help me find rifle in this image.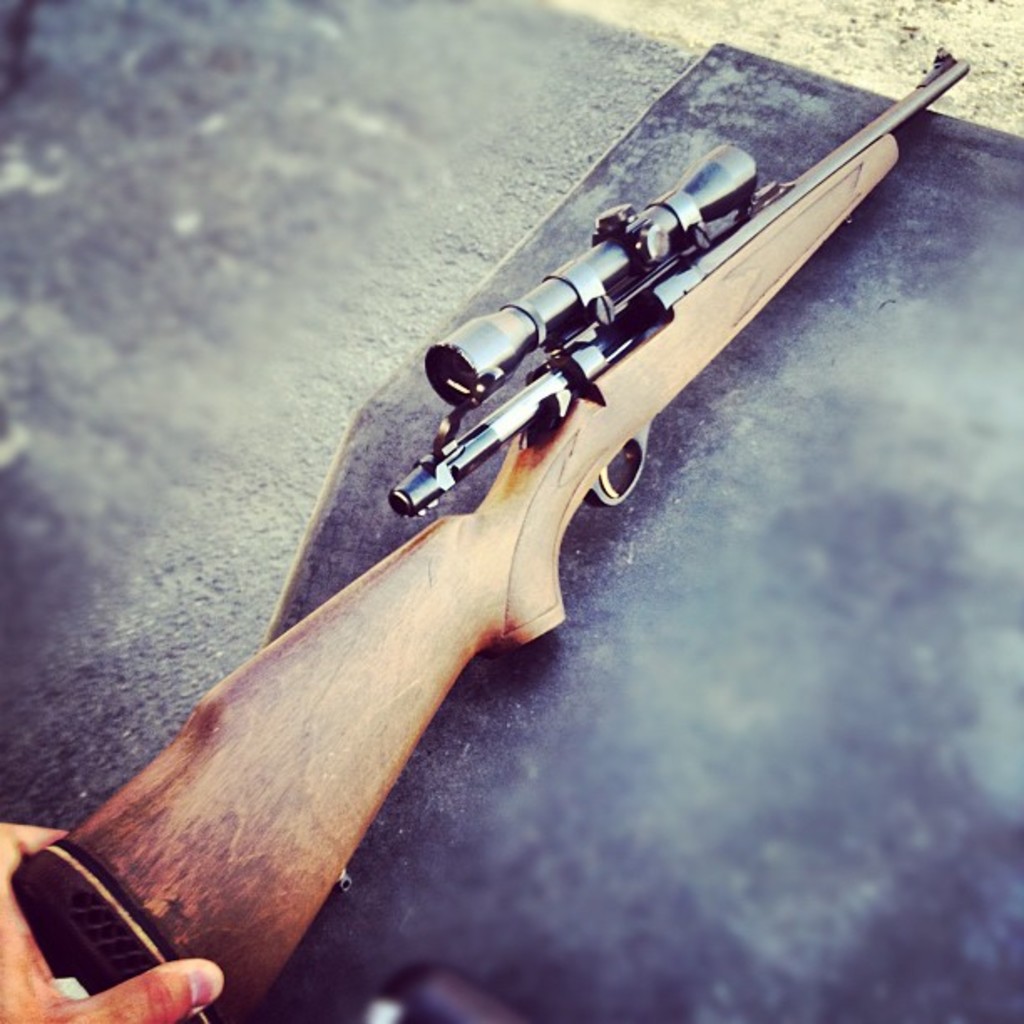
Found it: Rect(5, 40, 967, 1022).
